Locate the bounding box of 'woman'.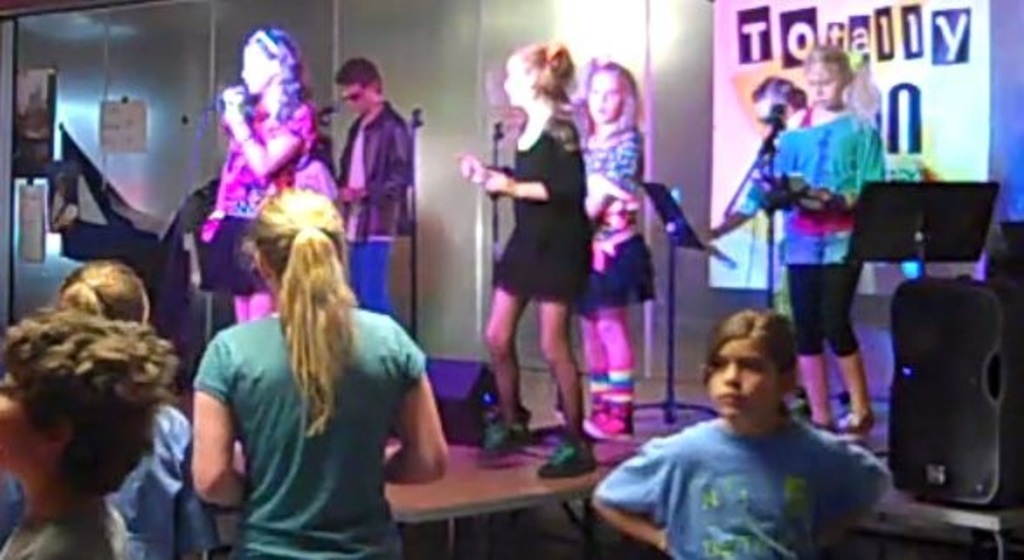
Bounding box: {"left": 765, "top": 40, "right": 887, "bottom": 440}.
